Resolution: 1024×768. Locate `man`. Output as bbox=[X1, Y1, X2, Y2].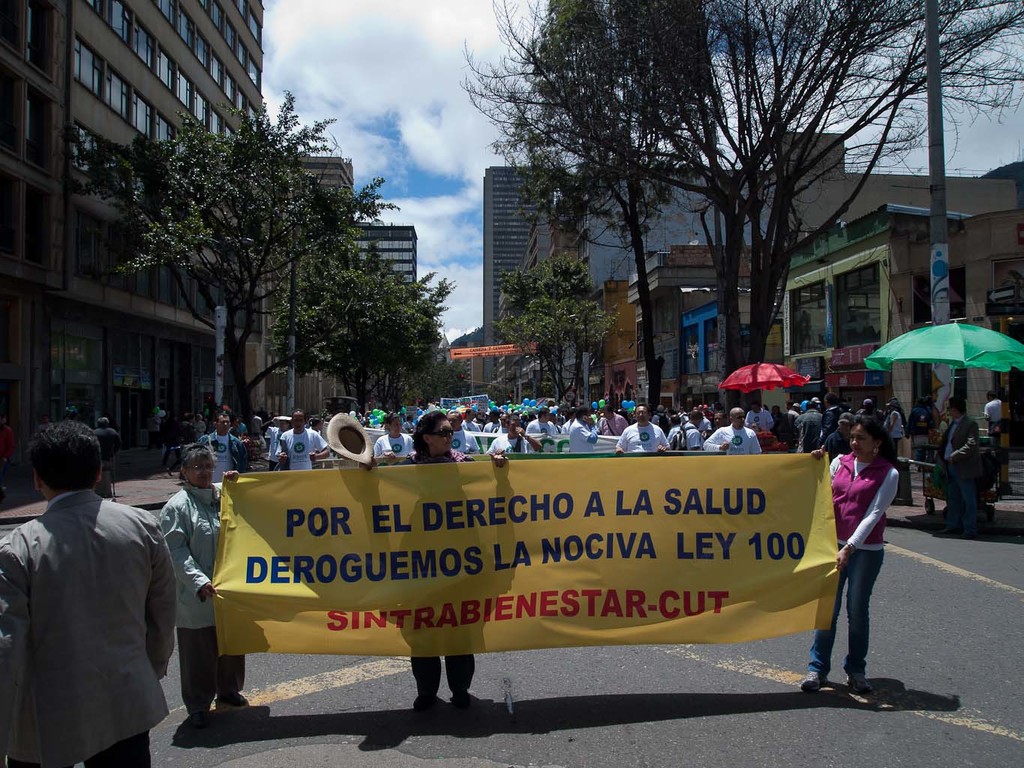
bbox=[3, 424, 209, 758].
